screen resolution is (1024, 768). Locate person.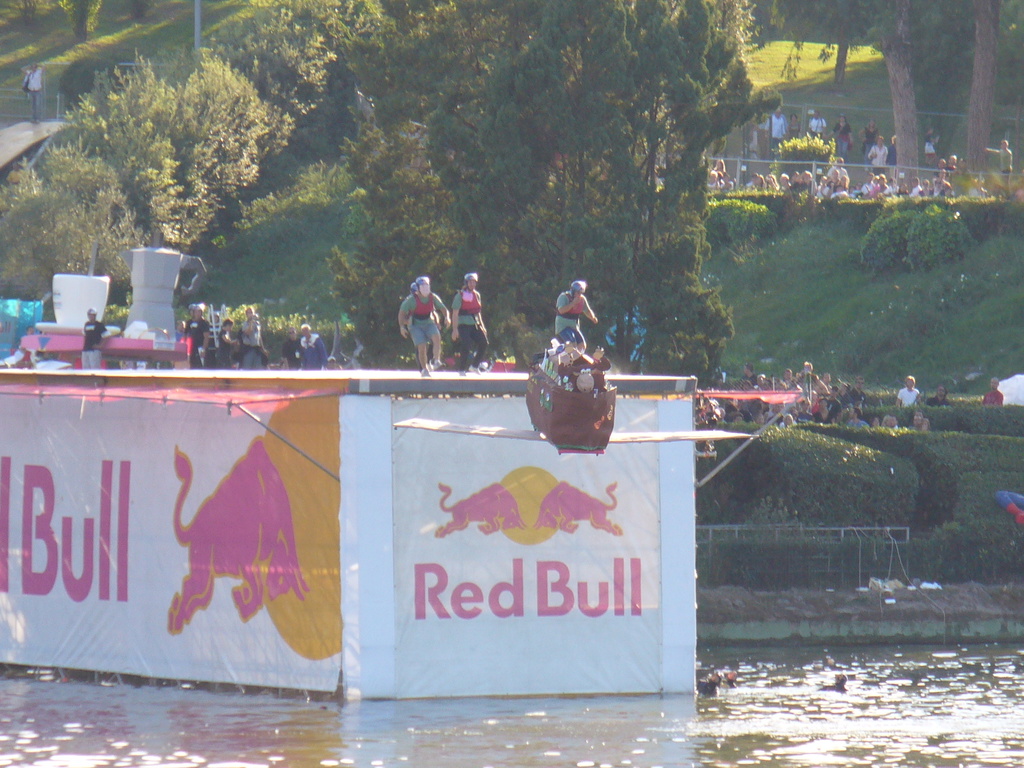
l=893, t=376, r=921, b=409.
